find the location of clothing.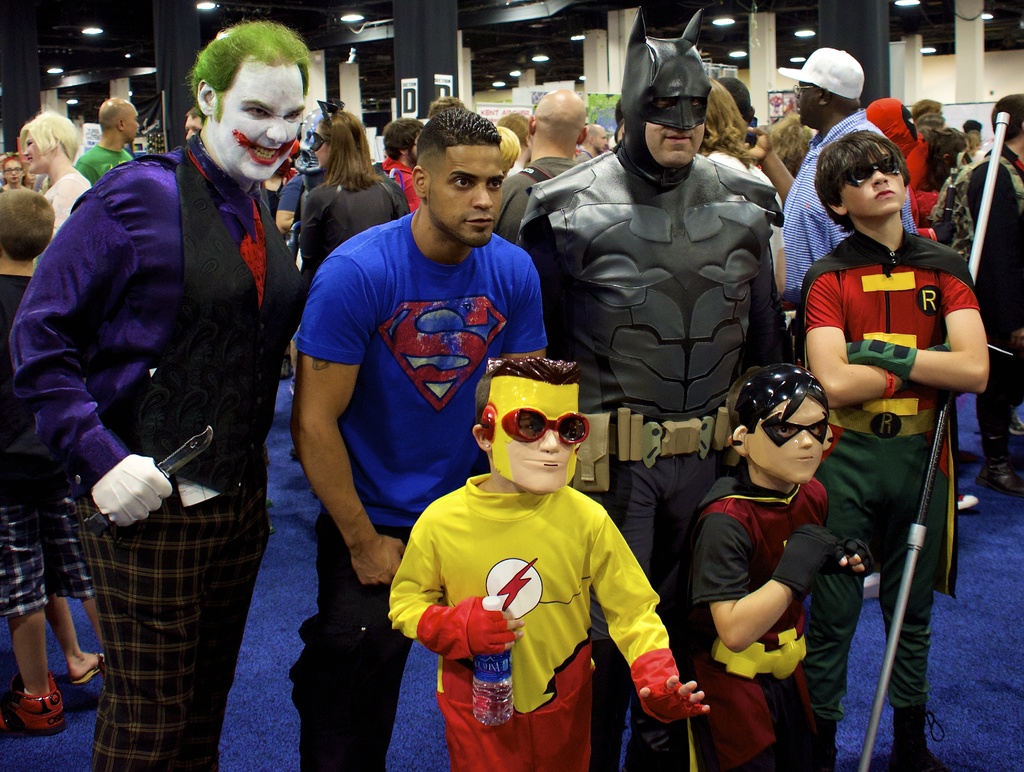
Location: (515, 11, 792, 771).
